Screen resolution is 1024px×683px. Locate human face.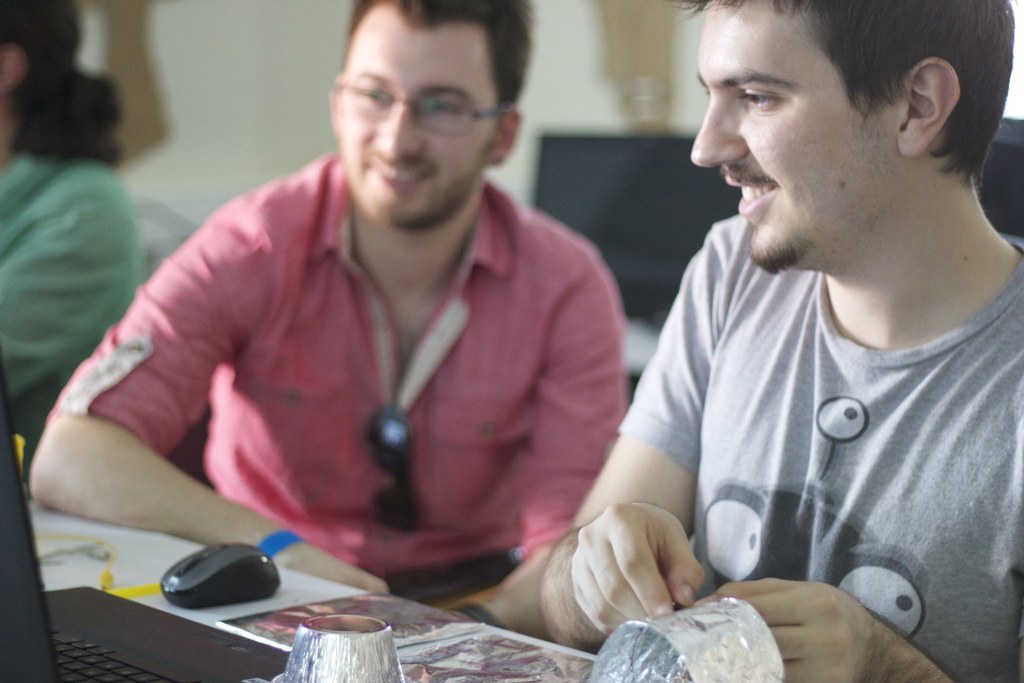
box(333, 0, 495, 230).
